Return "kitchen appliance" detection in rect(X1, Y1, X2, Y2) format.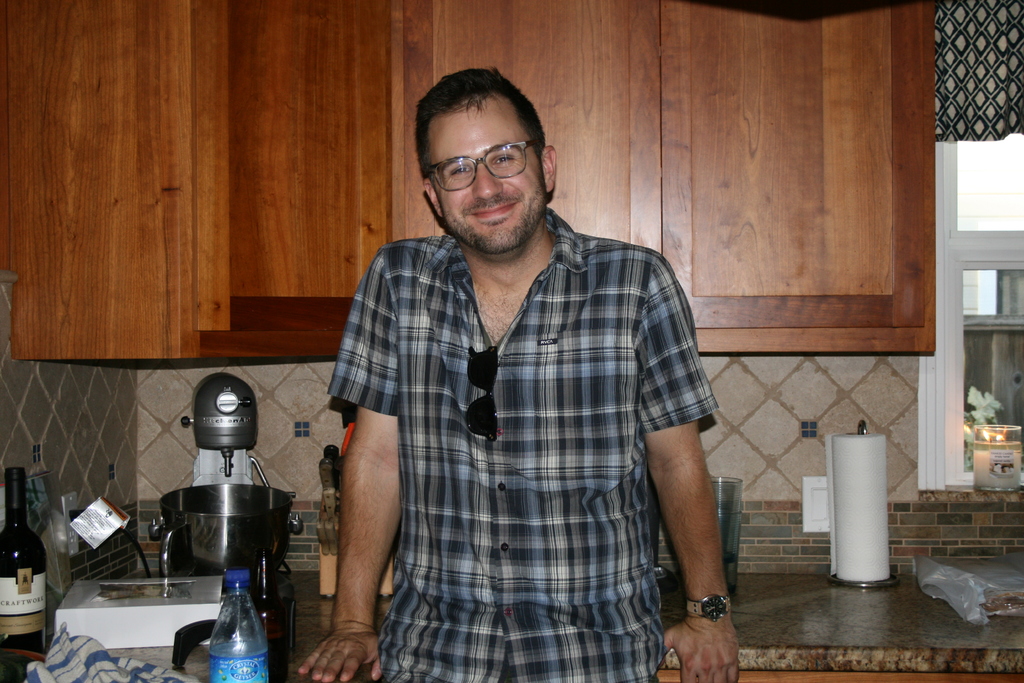
rect(54, 494, 145, 583).
